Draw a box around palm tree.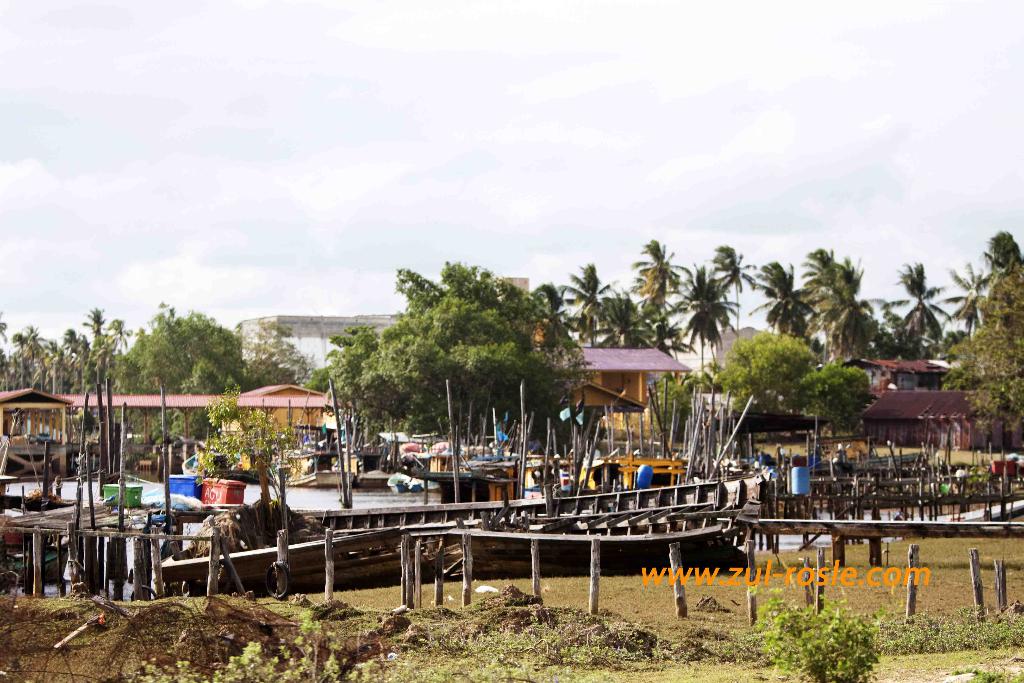
detection(627, 244, 680, 447).
